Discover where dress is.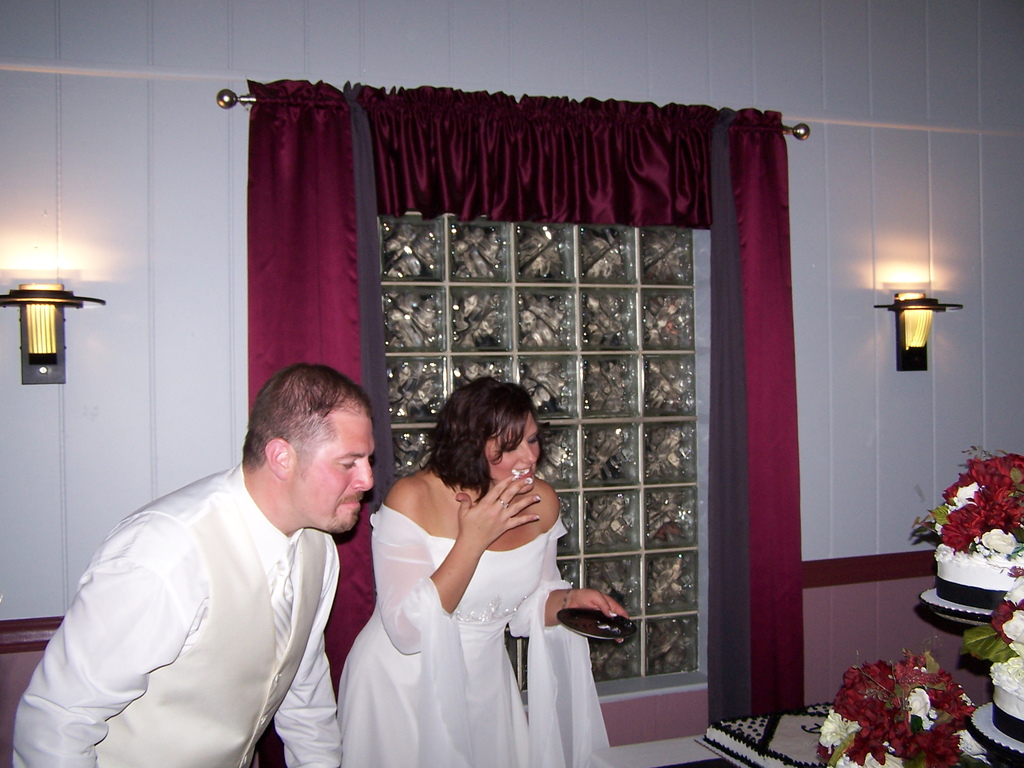
Discovered at <region>334, 501, 606, 767</region>.
